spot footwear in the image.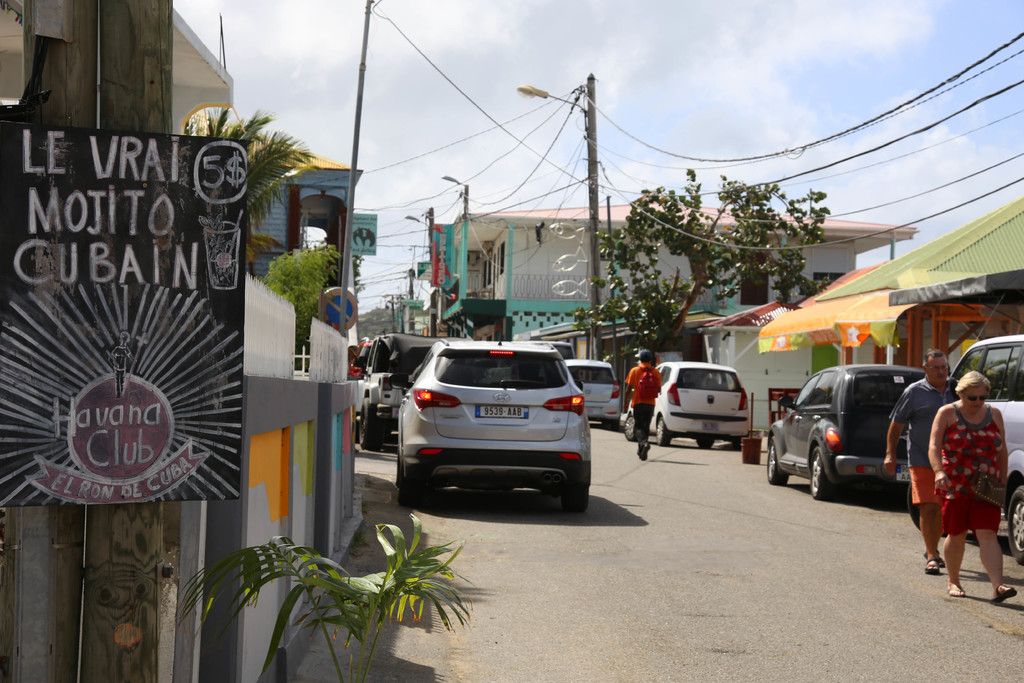
footwear found at (x1=994, y1=583, x2=1019, y2=607).
